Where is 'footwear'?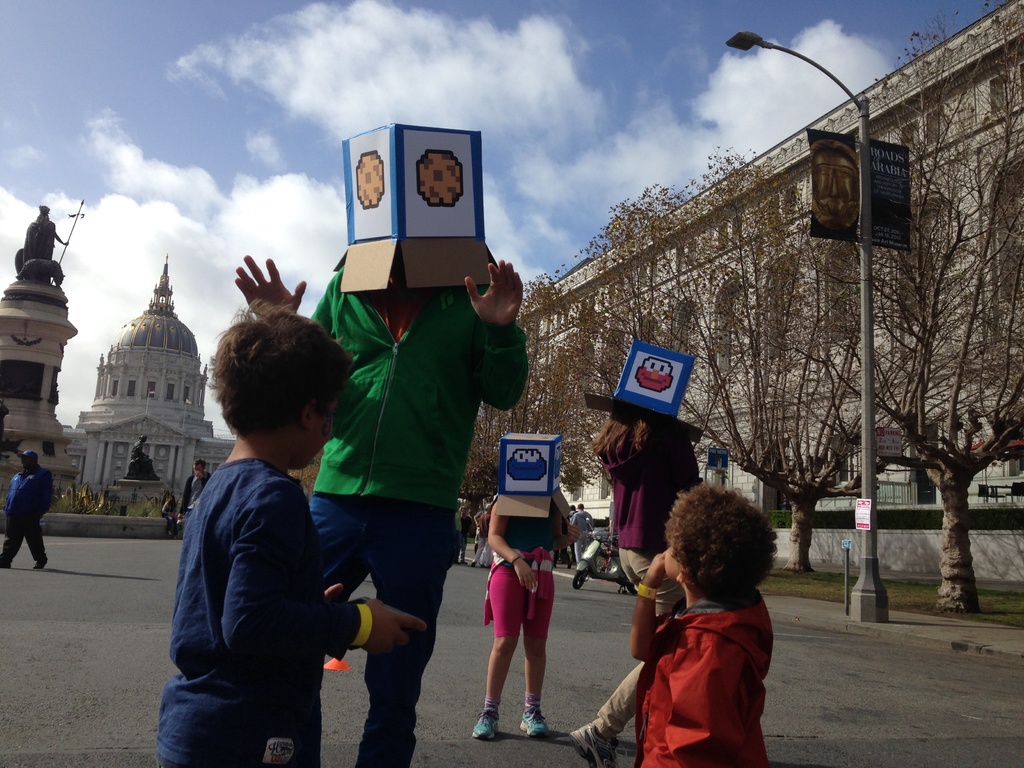
<region>474, 707, 501, 739</region>.
